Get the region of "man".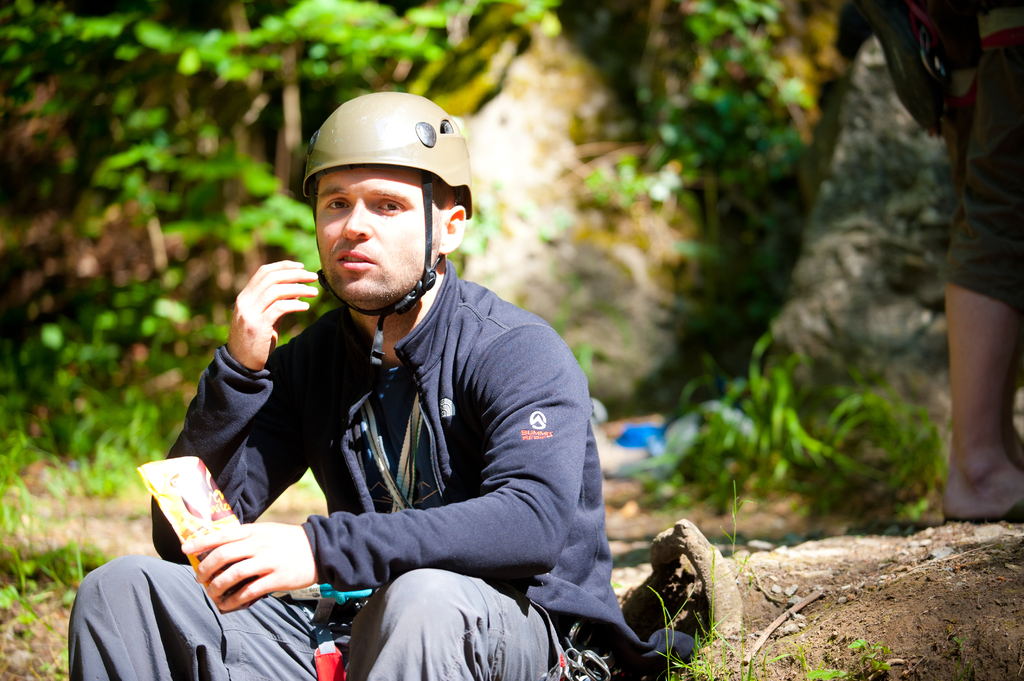
pyautogui.locateOnScreen(147, 108, 670, 678).
